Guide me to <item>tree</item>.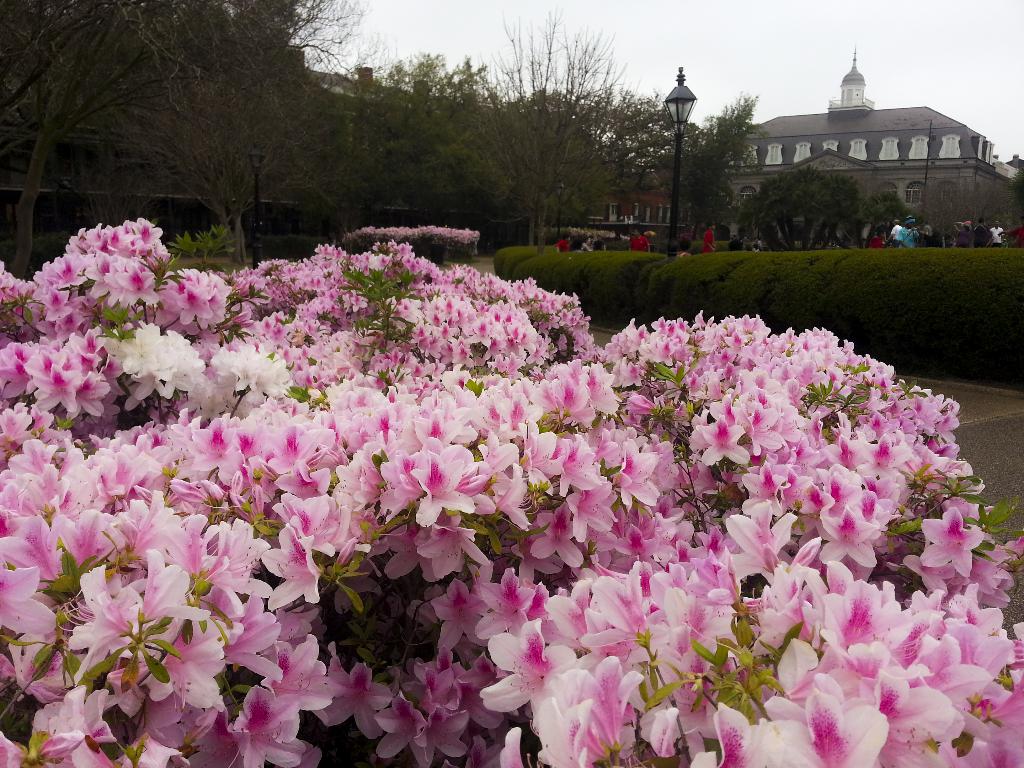
Guidance: [left=334, top=28, right=444, bottom=254].
